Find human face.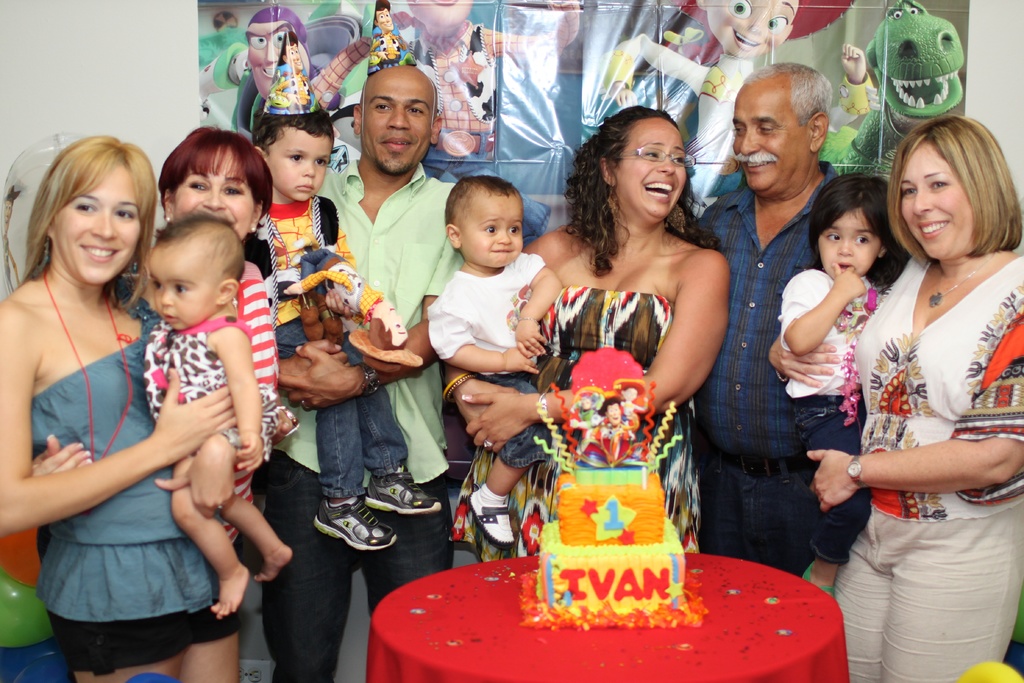
Rect(375, 6, 395, 29).
